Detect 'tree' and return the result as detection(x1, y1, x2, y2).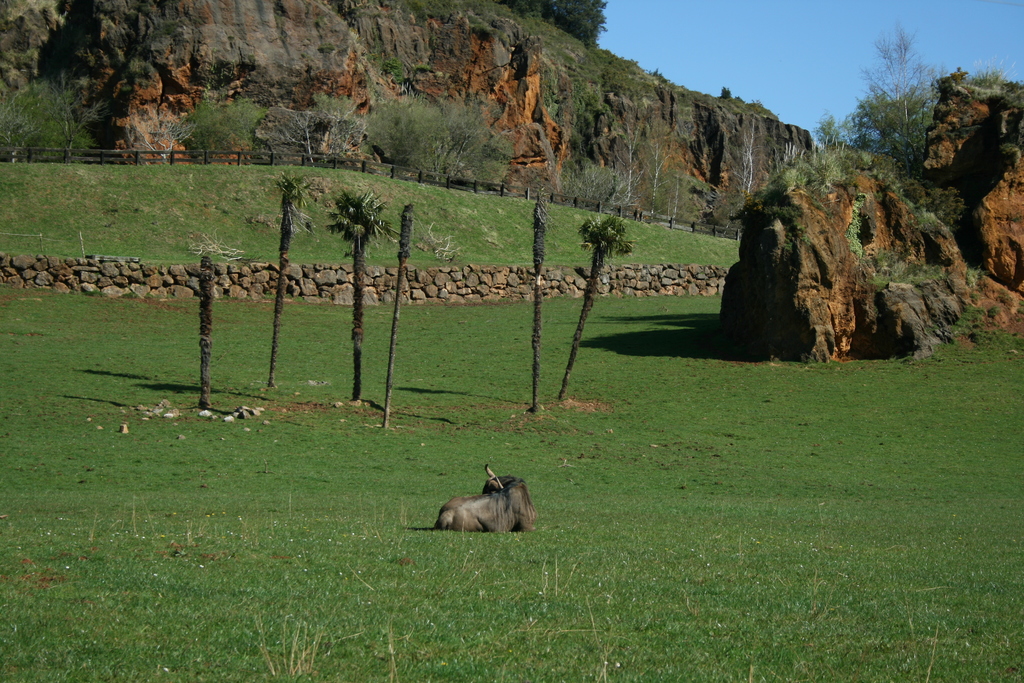
detection(359, 95, 506, 191).
